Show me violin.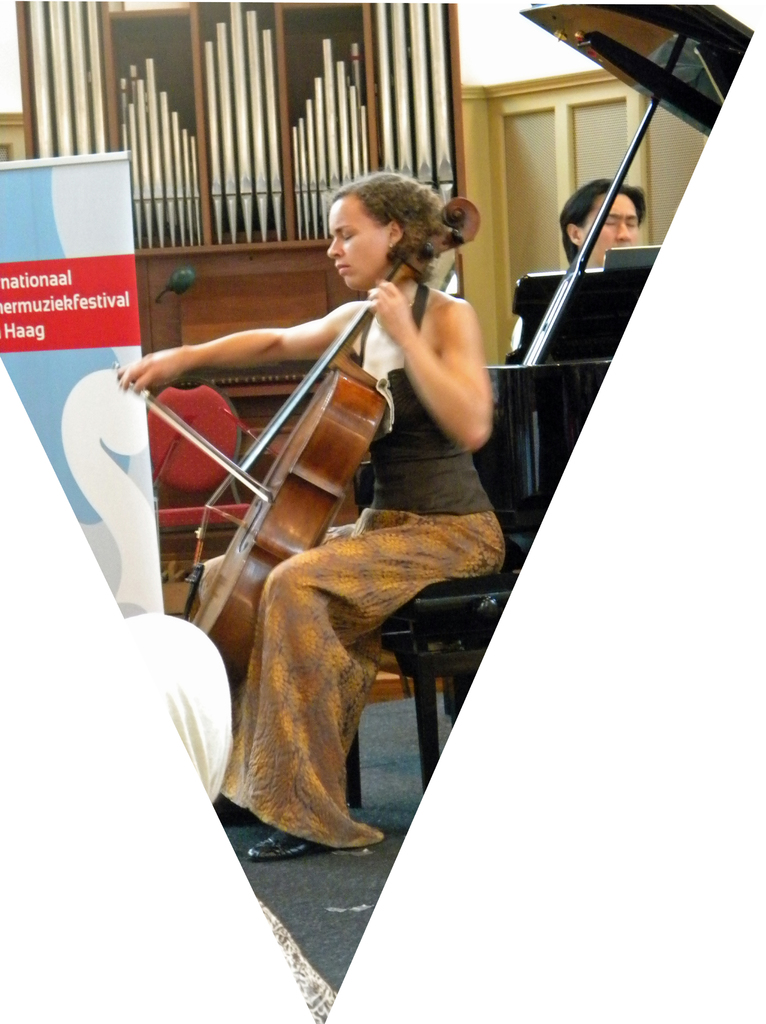
violin is here: left=134, top=220, right=504, bottom=812.
